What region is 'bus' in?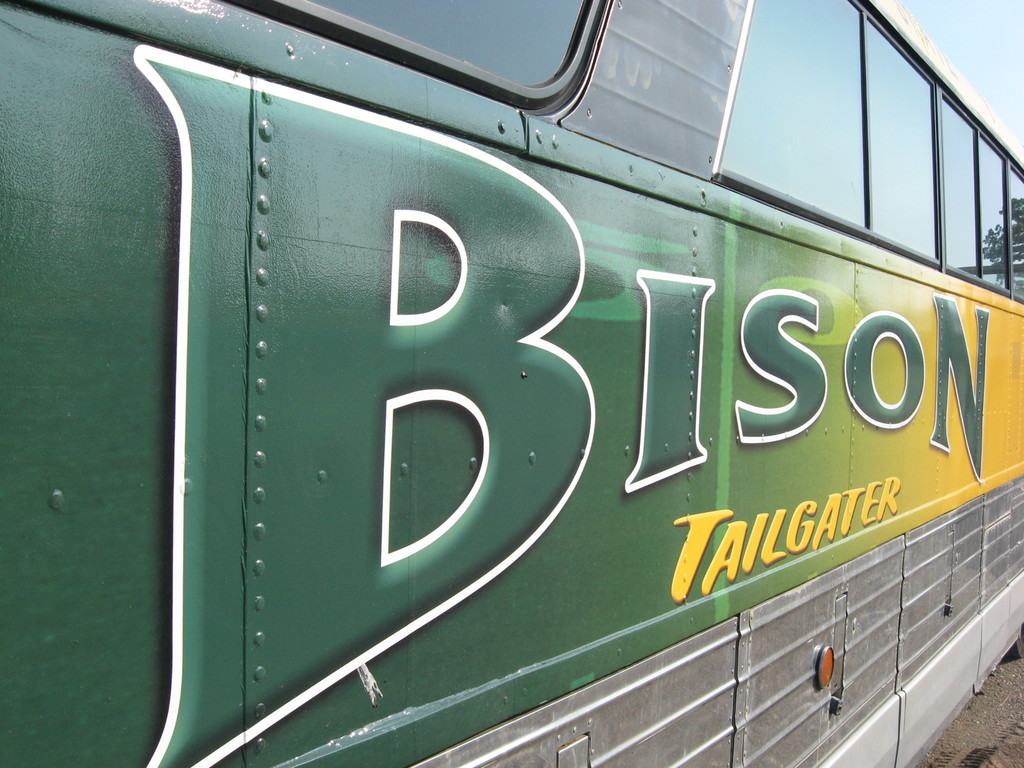
x1=0 y1=0 x2=1023 y2=767.
